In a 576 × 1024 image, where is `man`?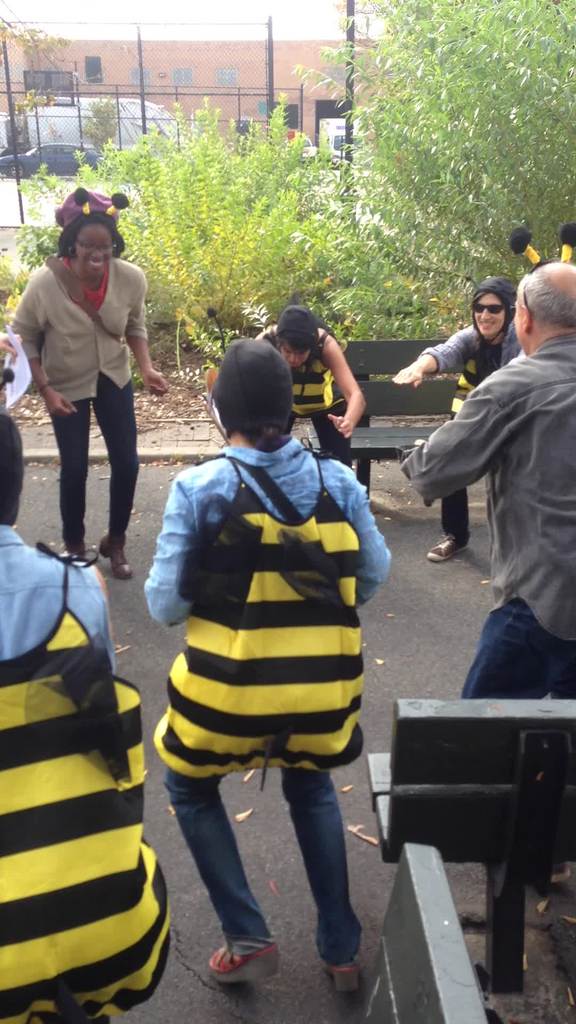
select_region(139, 340, 394, 1000).
